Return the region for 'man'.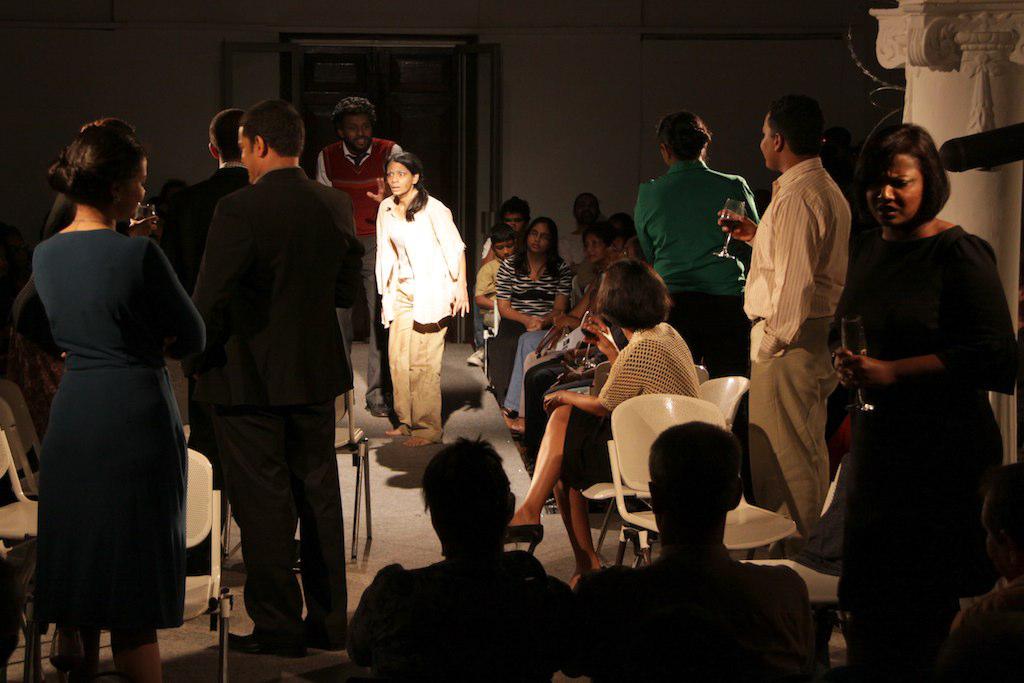
crop(573, 418, 812, 682).
